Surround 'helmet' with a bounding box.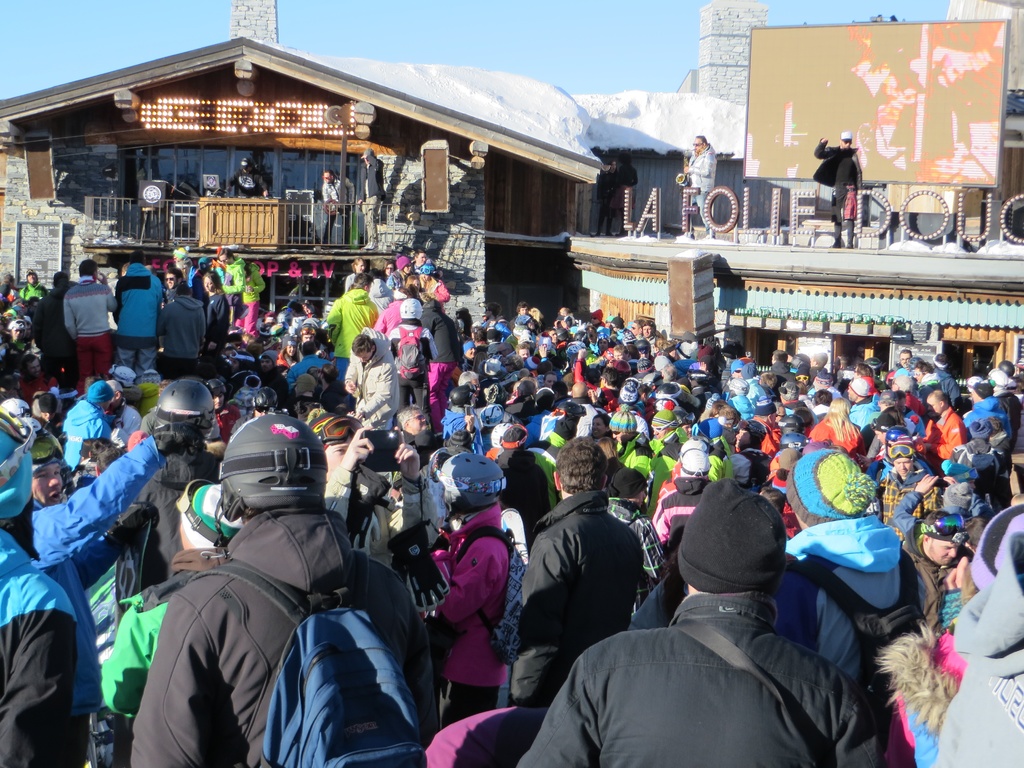
203 429 317 529.
